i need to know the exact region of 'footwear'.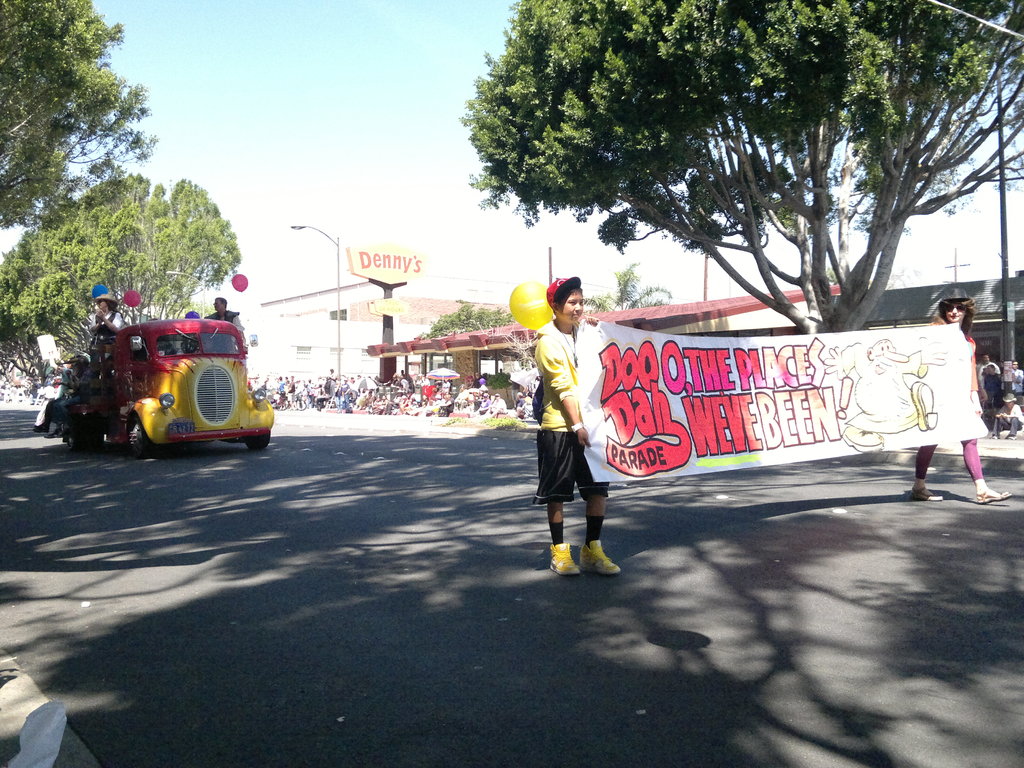
Region: region(909, 486, 944, 502).
